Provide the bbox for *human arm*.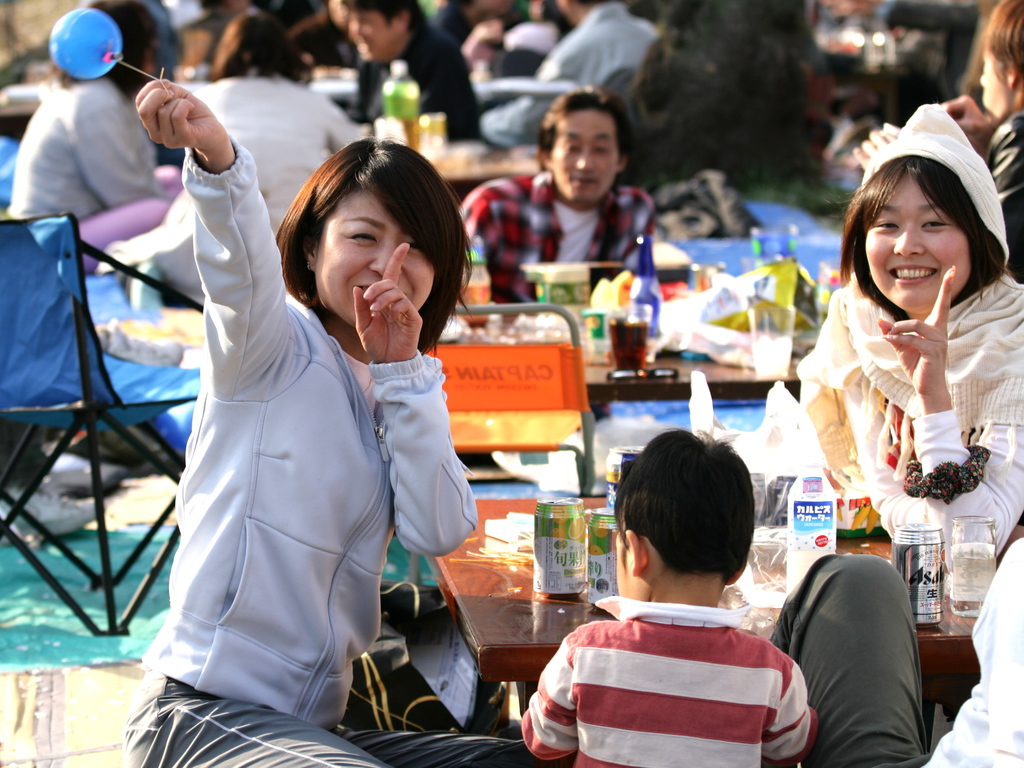
(x1=851, y1=119, x2=902, y2=172).
